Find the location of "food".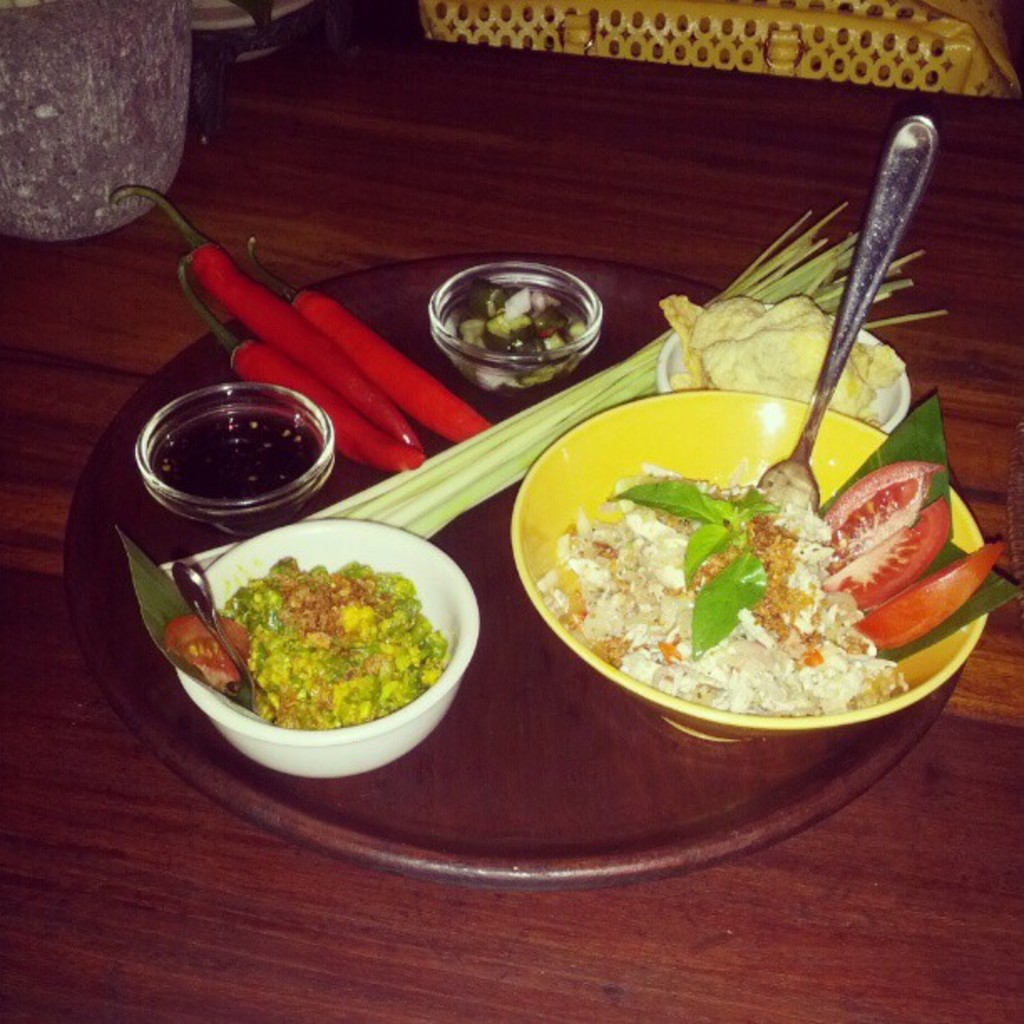
Location: [left=847, top=534, right=1012, bottom=658].
